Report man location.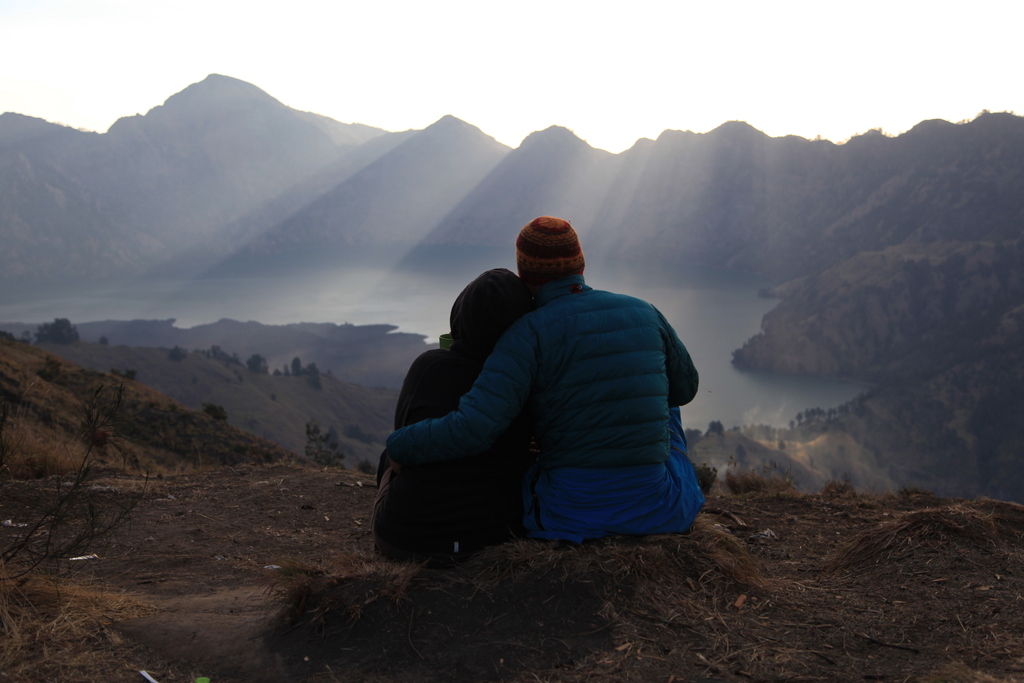
Report: select_region(373, 215, 710, 577).
